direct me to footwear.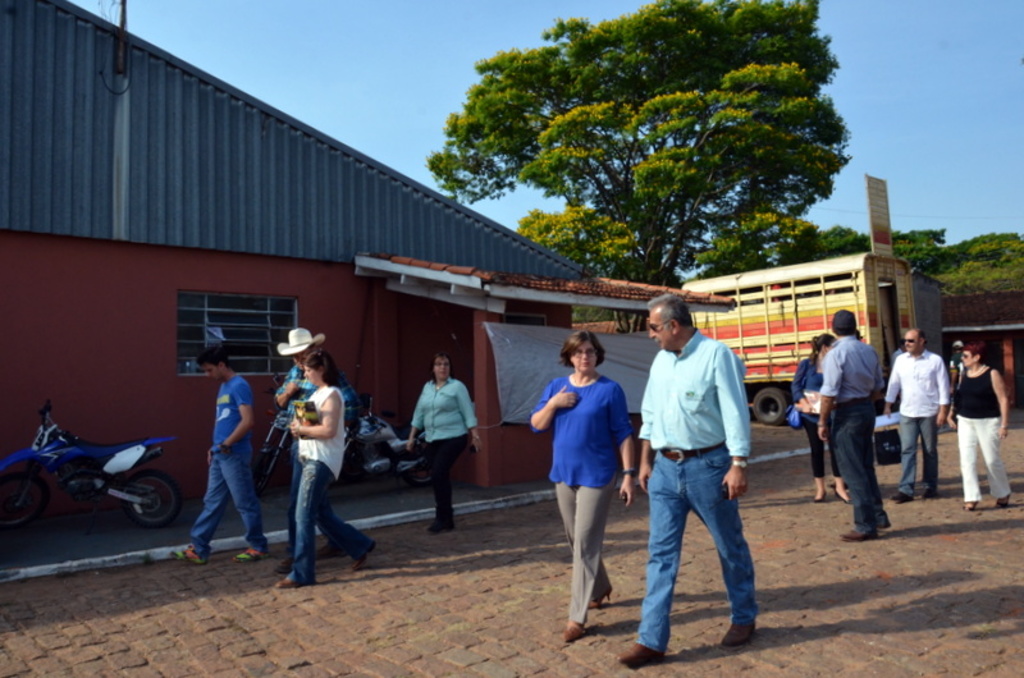
Direction: (left=348, top=537, right=378, bottom=571).
